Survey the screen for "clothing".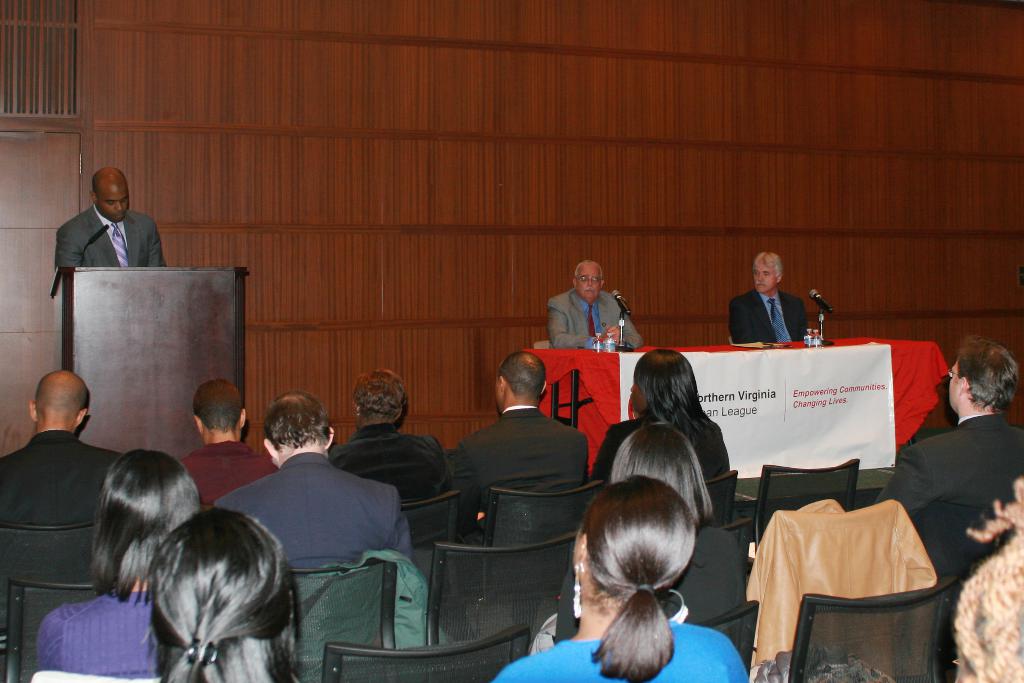
Survey found: [204,448,416,579].
